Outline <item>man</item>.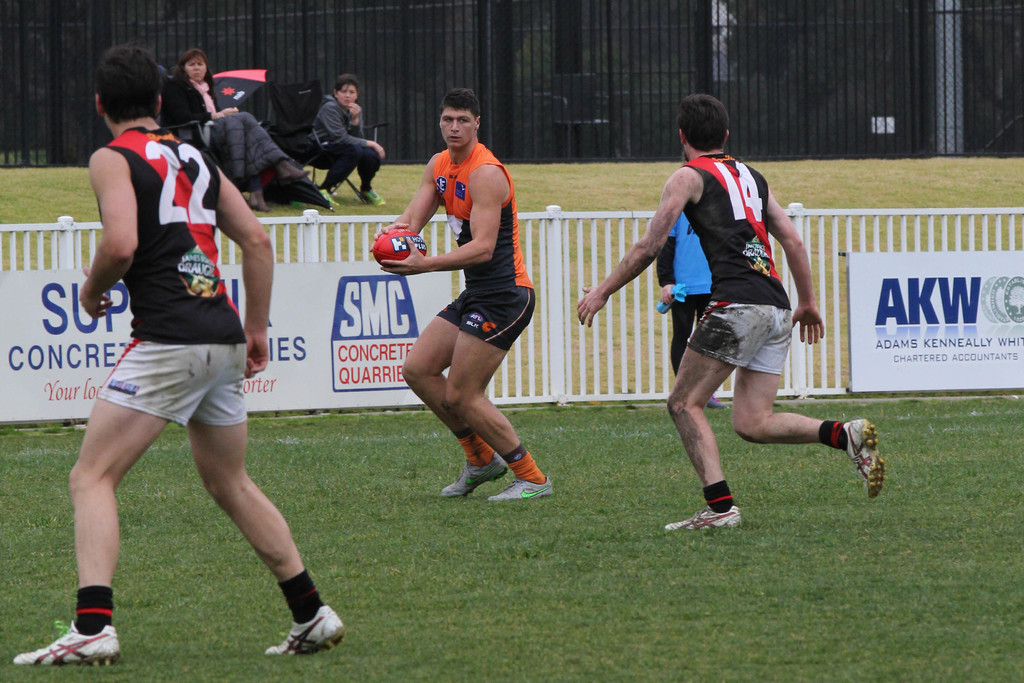
Outline: <bbox>8, 45, 348, 664</bbox>.
